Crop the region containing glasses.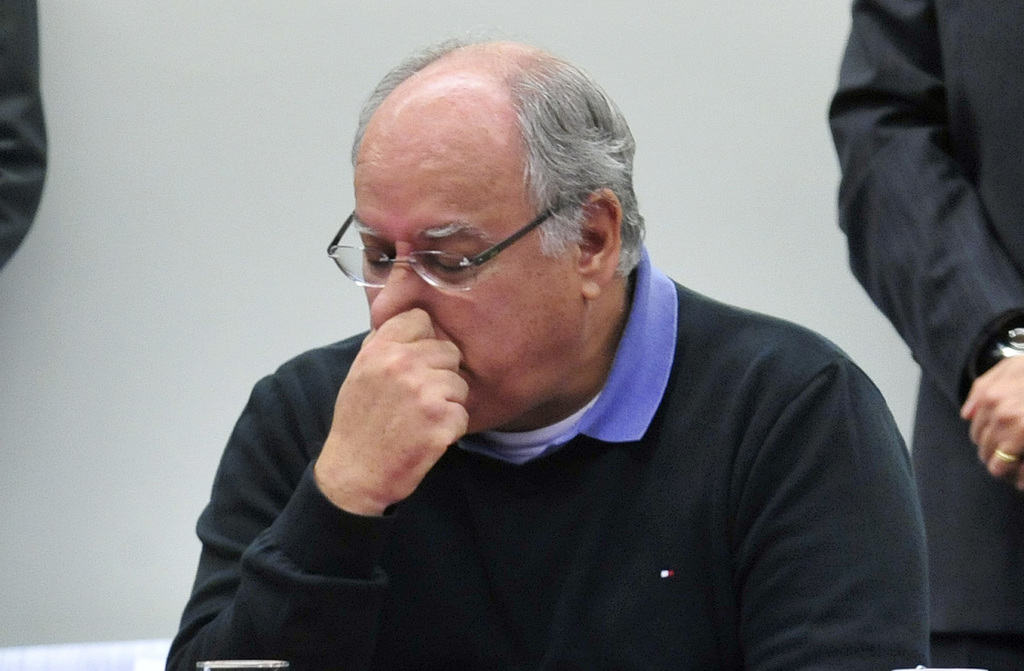
Crop region: BBox(323, 189, 596, 298).
